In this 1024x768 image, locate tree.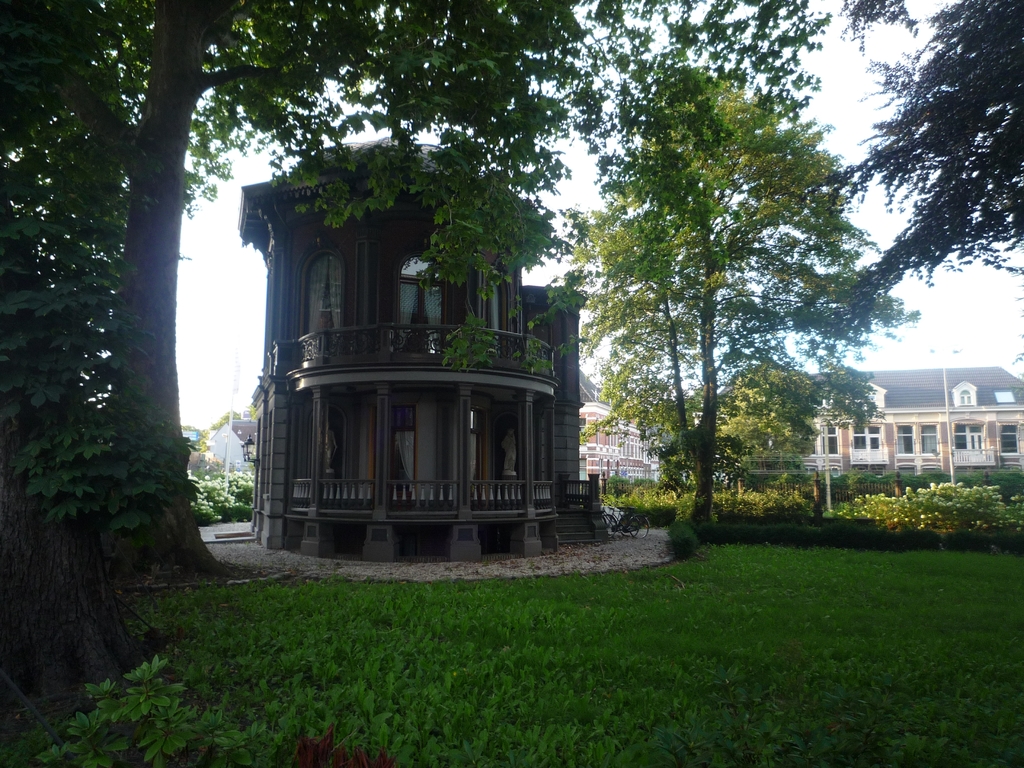
Bounding box: BBox(565, 50, 884, 547).
